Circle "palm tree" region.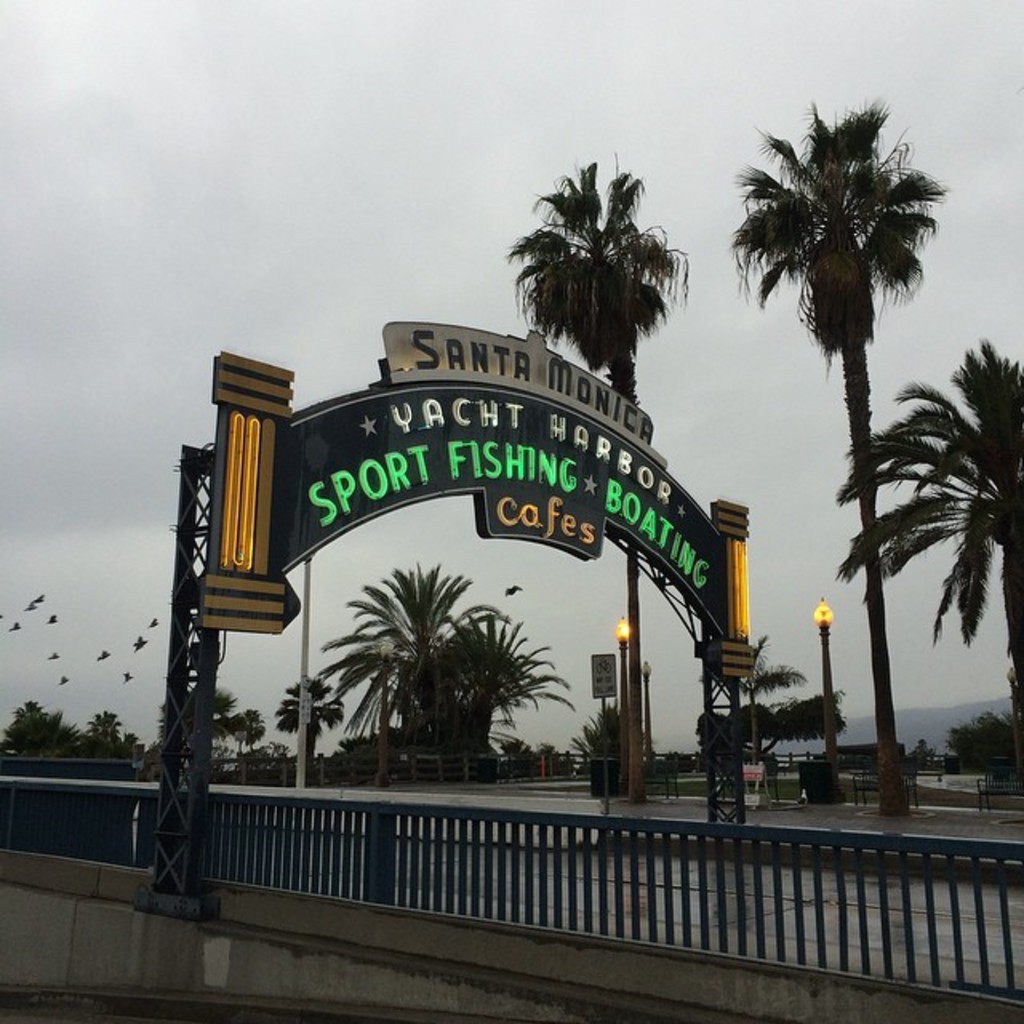
Region: (left=306, top=568, right=458, bottom=760).
